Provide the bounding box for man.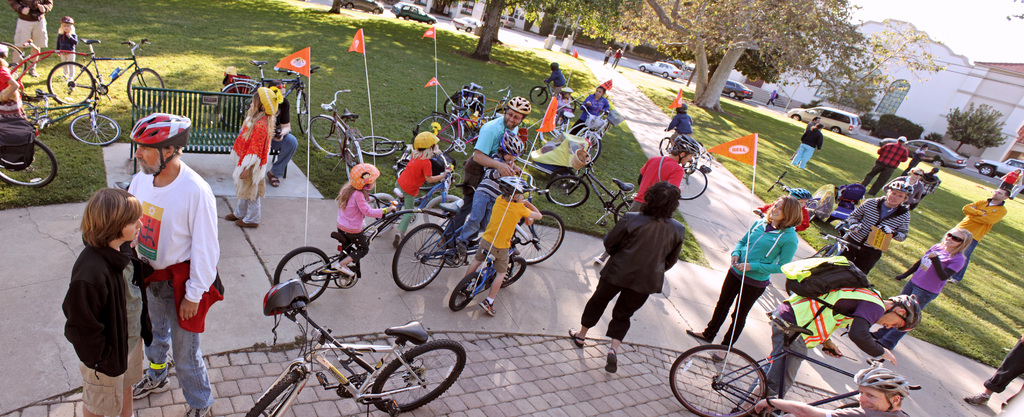
rect(14, 0, 52, 78).
